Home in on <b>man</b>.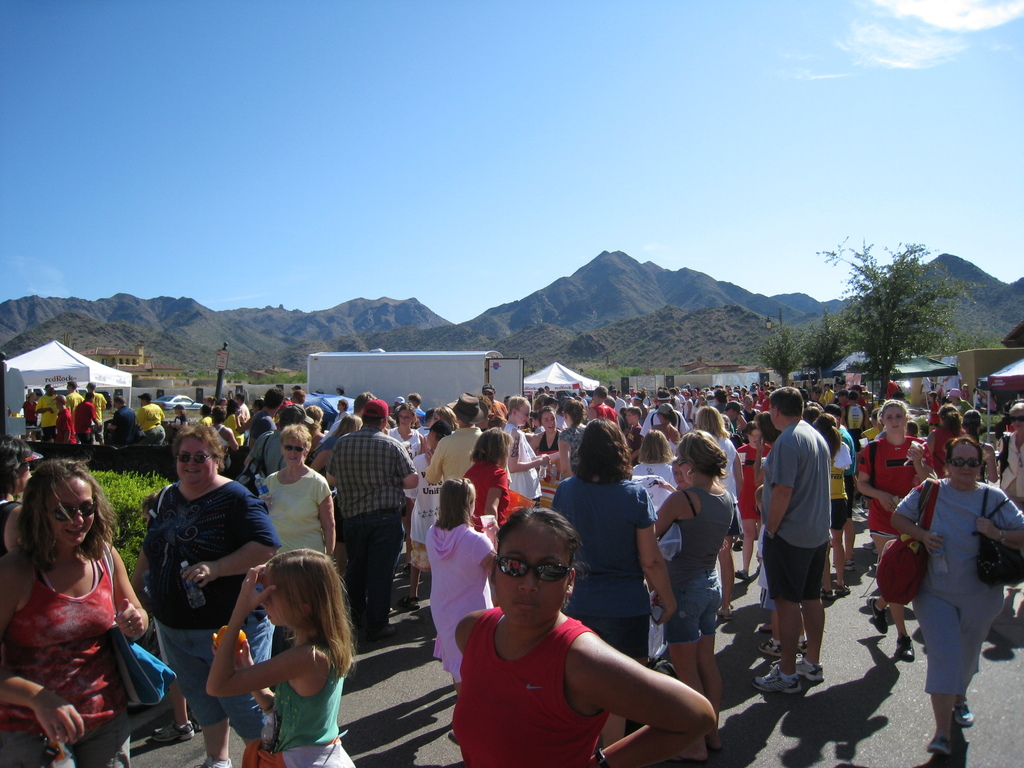
Homed in at l=557, t=385, r=618, b=444.
